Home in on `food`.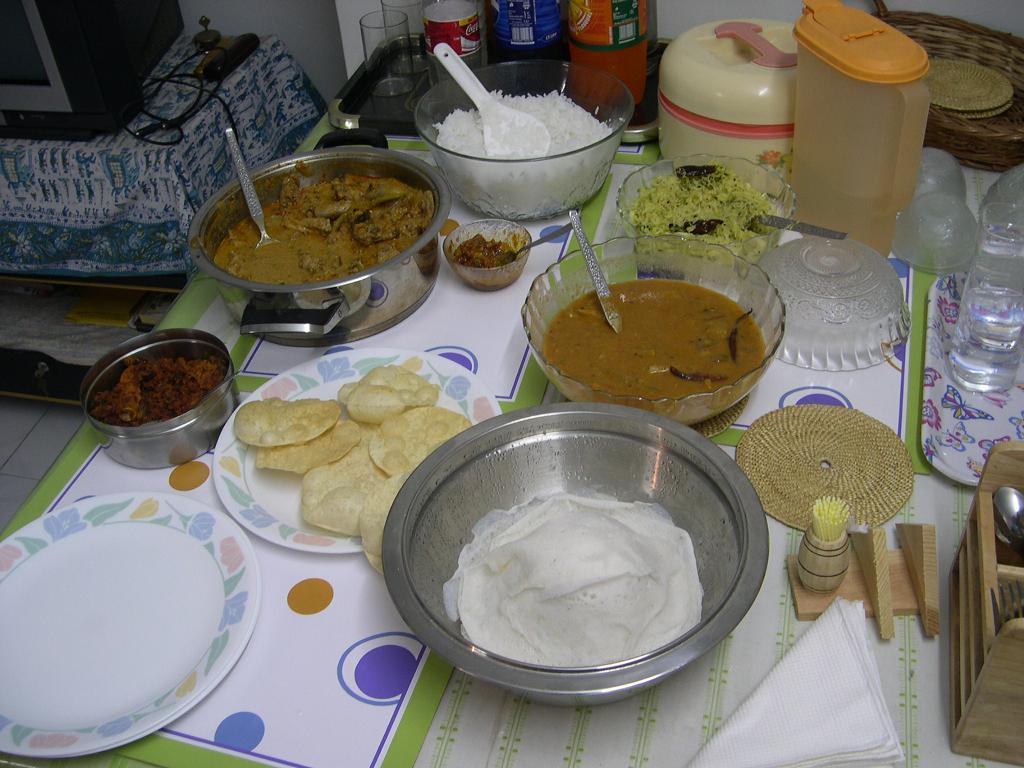
Homed in at box(94, 353, 218, 420).
